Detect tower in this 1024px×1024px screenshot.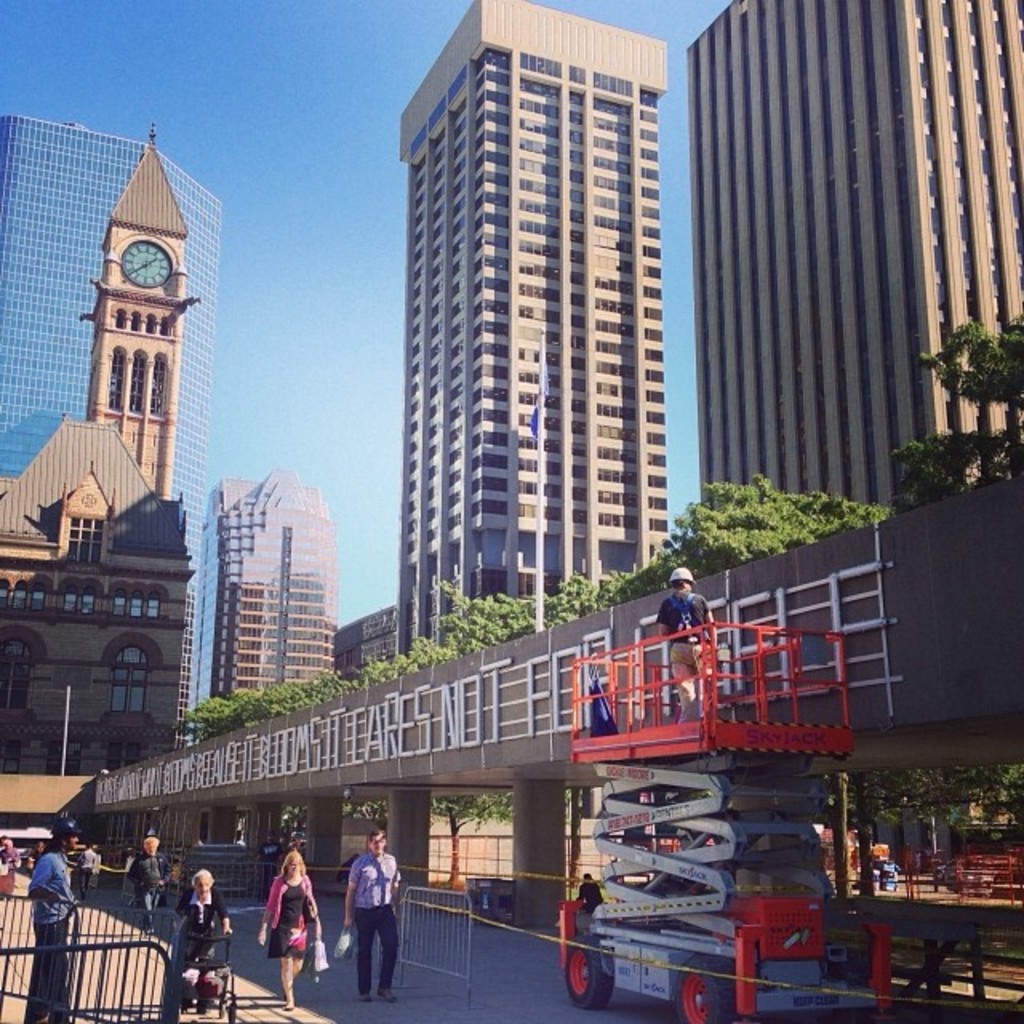
Detection: (0, 104, 99, 493).
